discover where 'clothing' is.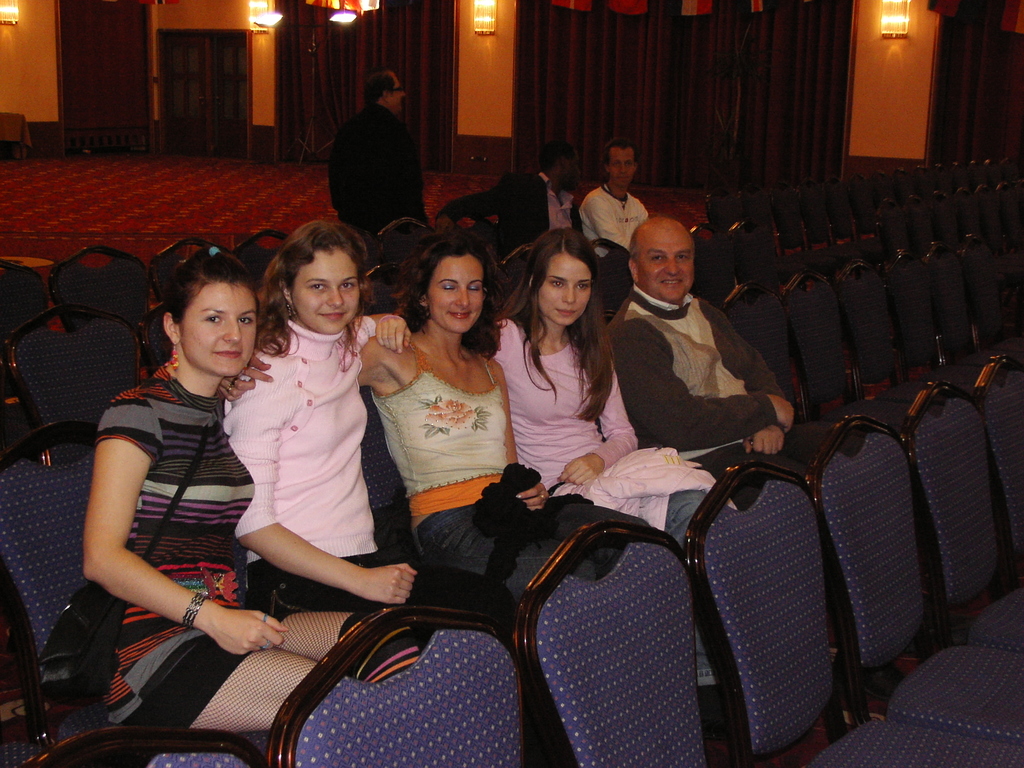
Discovered at rect(326, 109, 433, 236).
